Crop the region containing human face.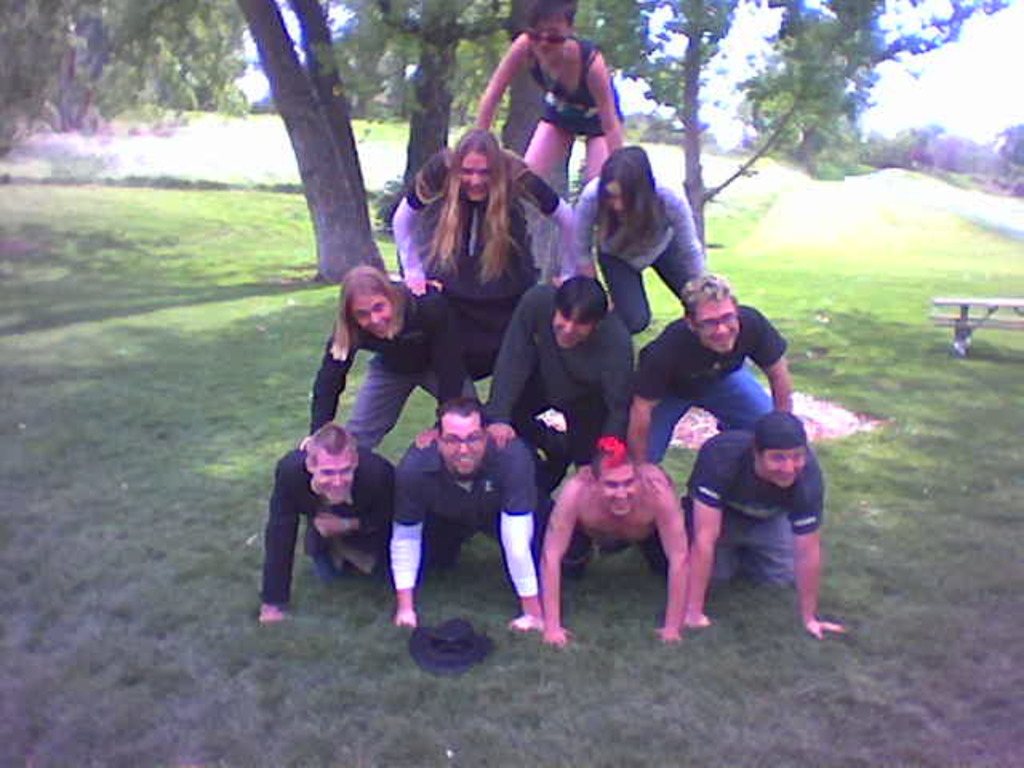
Crop region: 438/410/485/485.
